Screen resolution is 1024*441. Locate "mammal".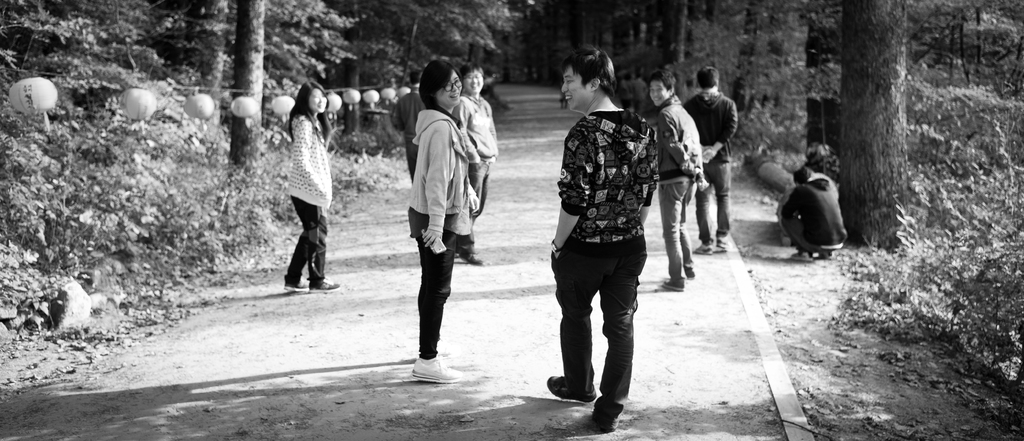
<region>681, 66, 738, 255</region>.
